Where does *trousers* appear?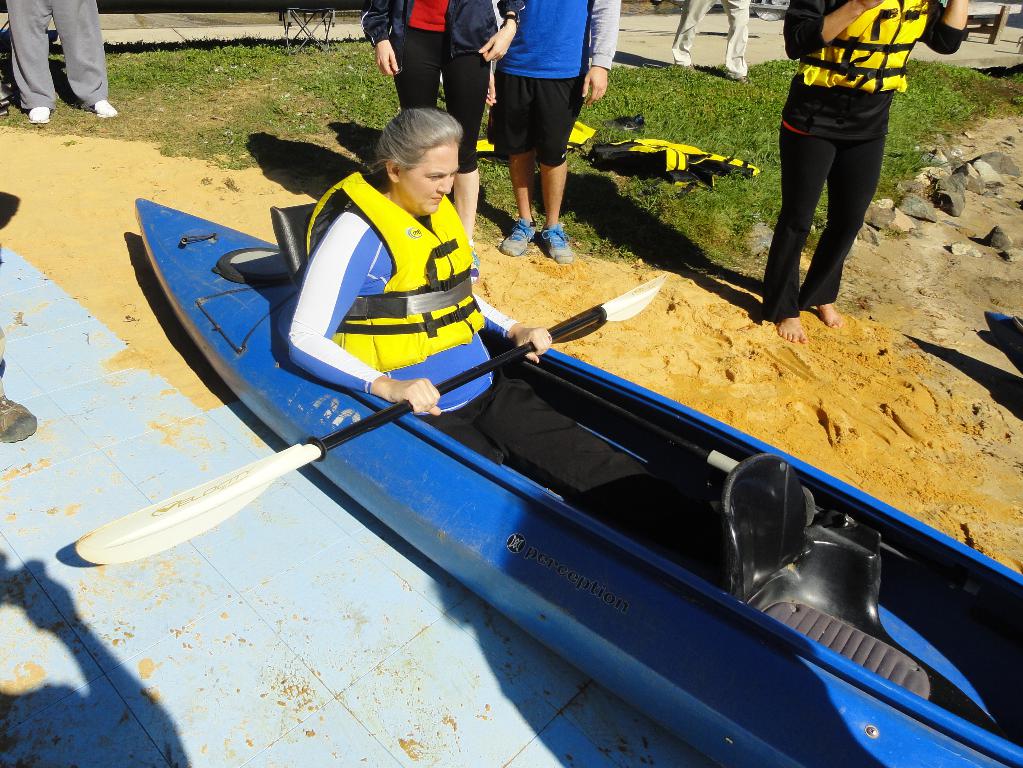
Appears at <region>416, 371, 718, 579</region>.
